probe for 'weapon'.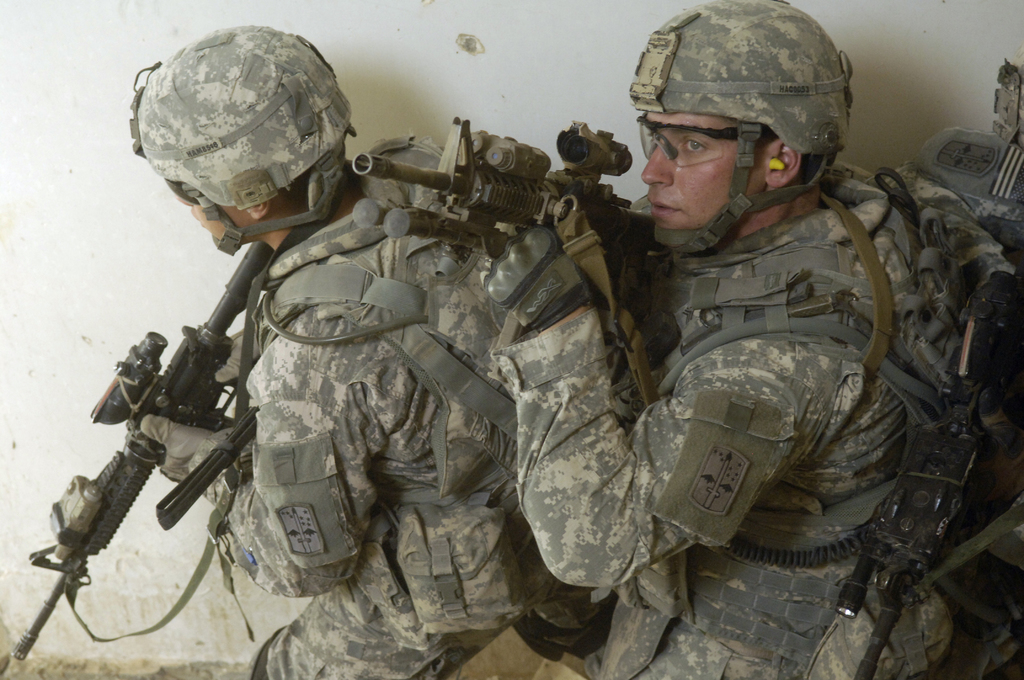
Probe result: box(9, 241, 278, 664).
